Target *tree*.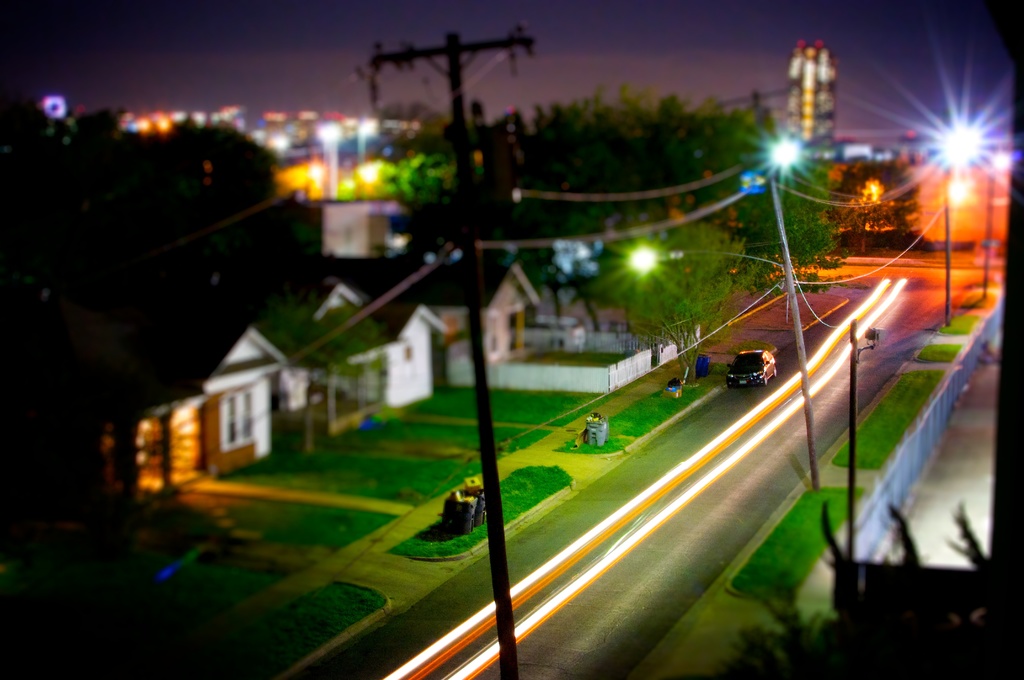
Target region: x1=411 y1=89 x2=856 y2=282.
